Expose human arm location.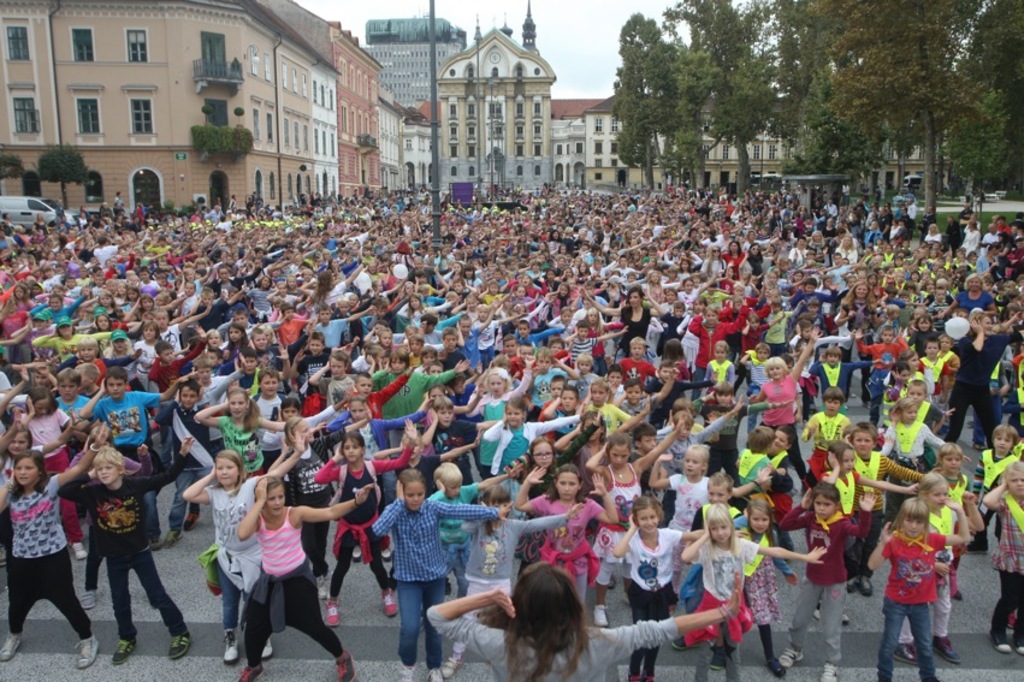
Exposed at box=[588, 468, 631, 529].
